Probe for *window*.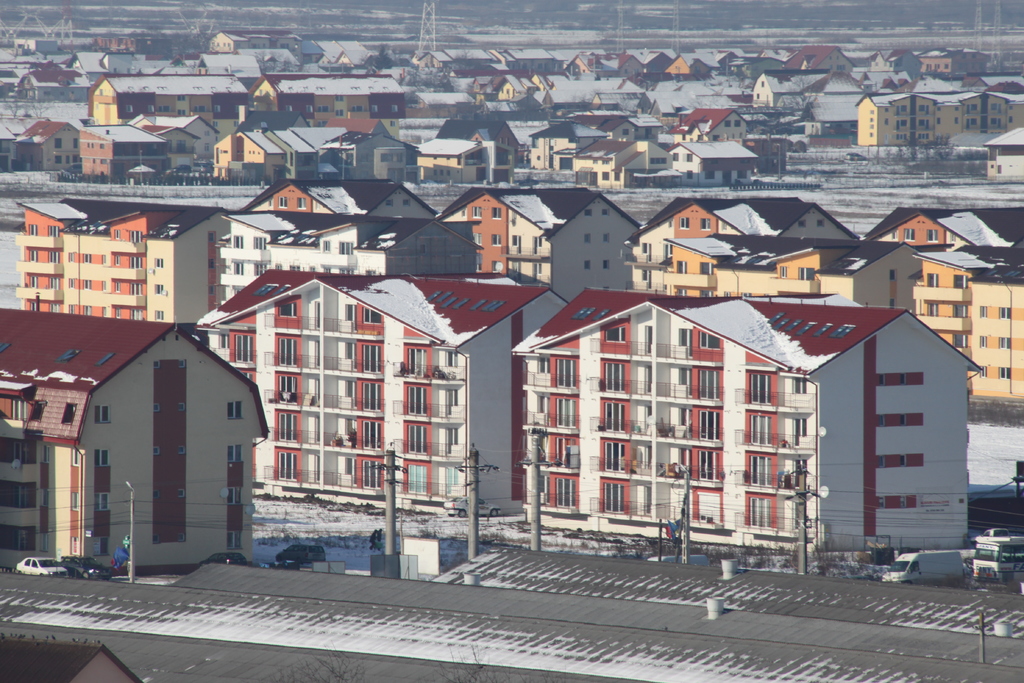
Probe result: <bbox>96, 404, 112, 424</bbox>.
